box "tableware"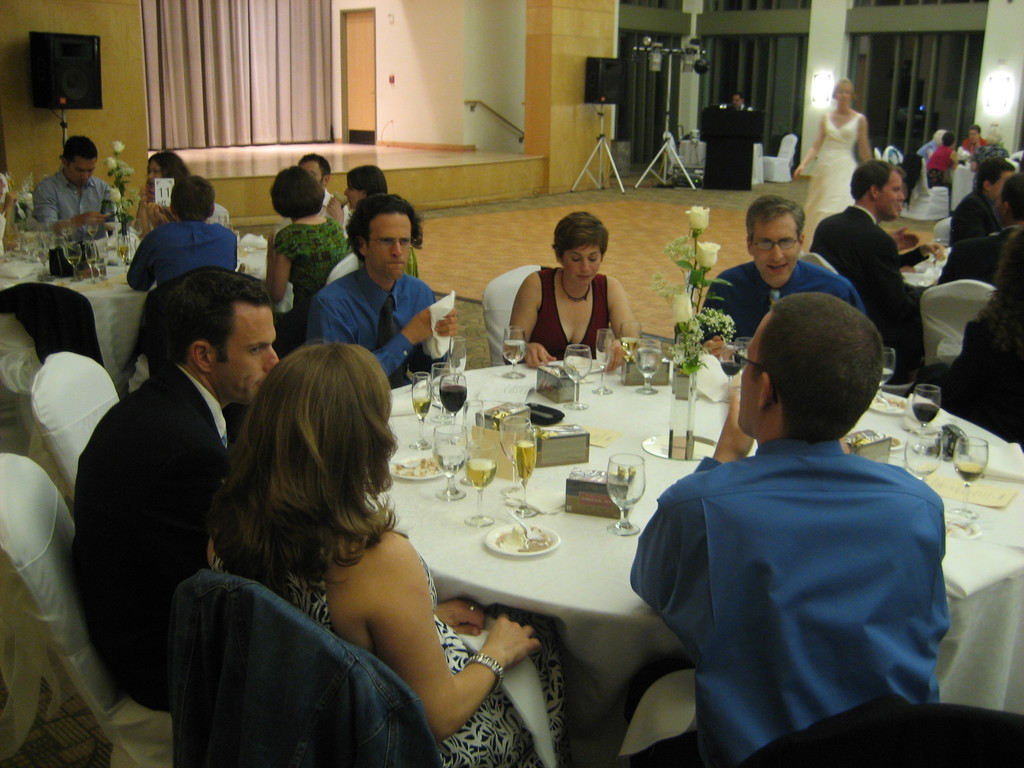
detection(559, 344, 593, 413)
